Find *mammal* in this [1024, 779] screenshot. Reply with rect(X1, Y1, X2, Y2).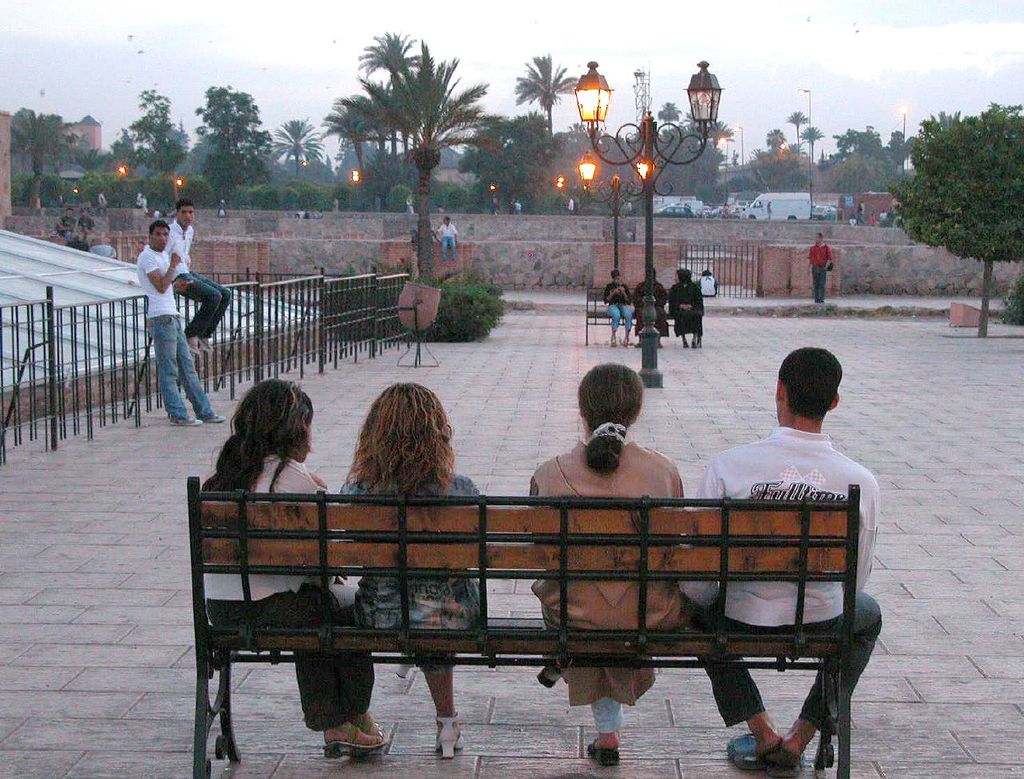
rect(336, 378, 488, 757).
